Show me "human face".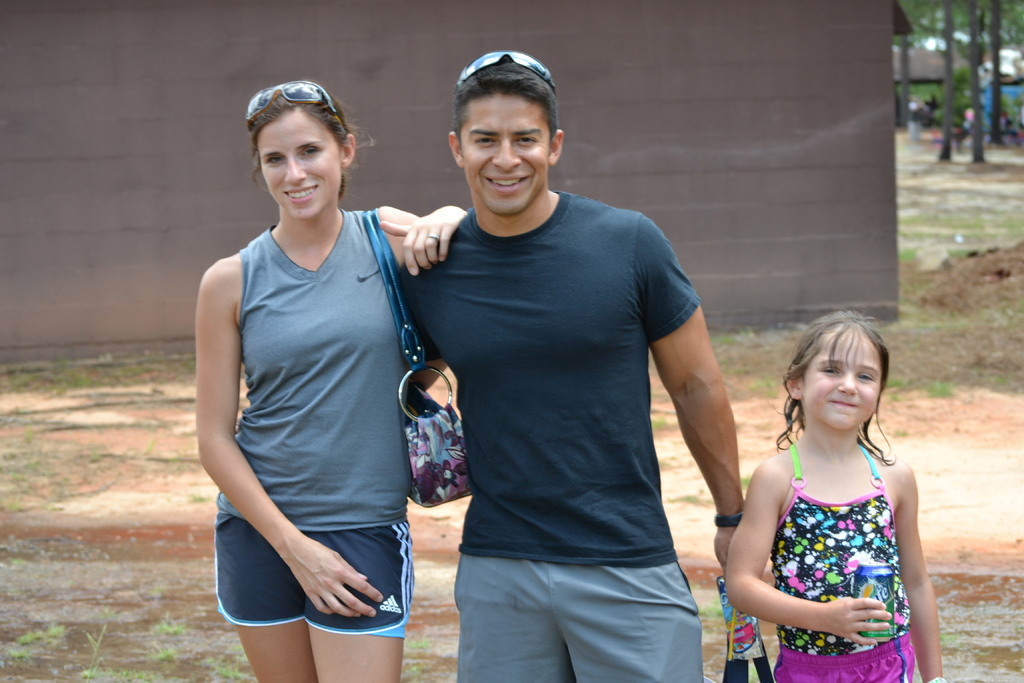
"human face" is here: crop(253, 110, 341, 217).
